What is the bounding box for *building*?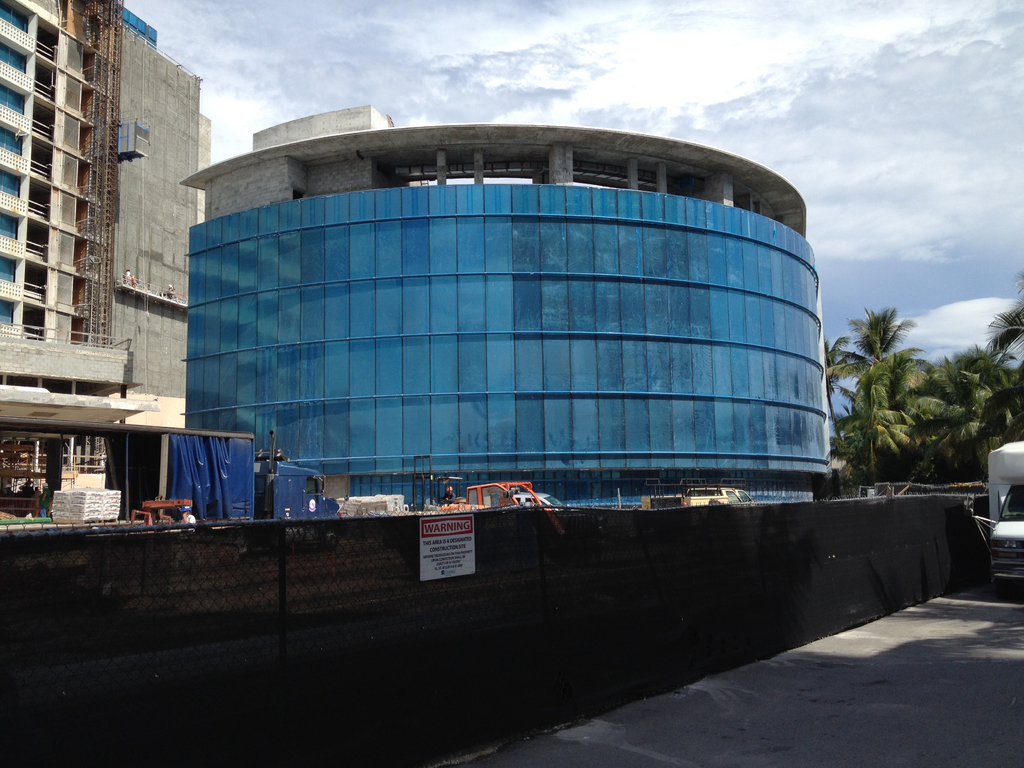
176, 102, 835, 499.
